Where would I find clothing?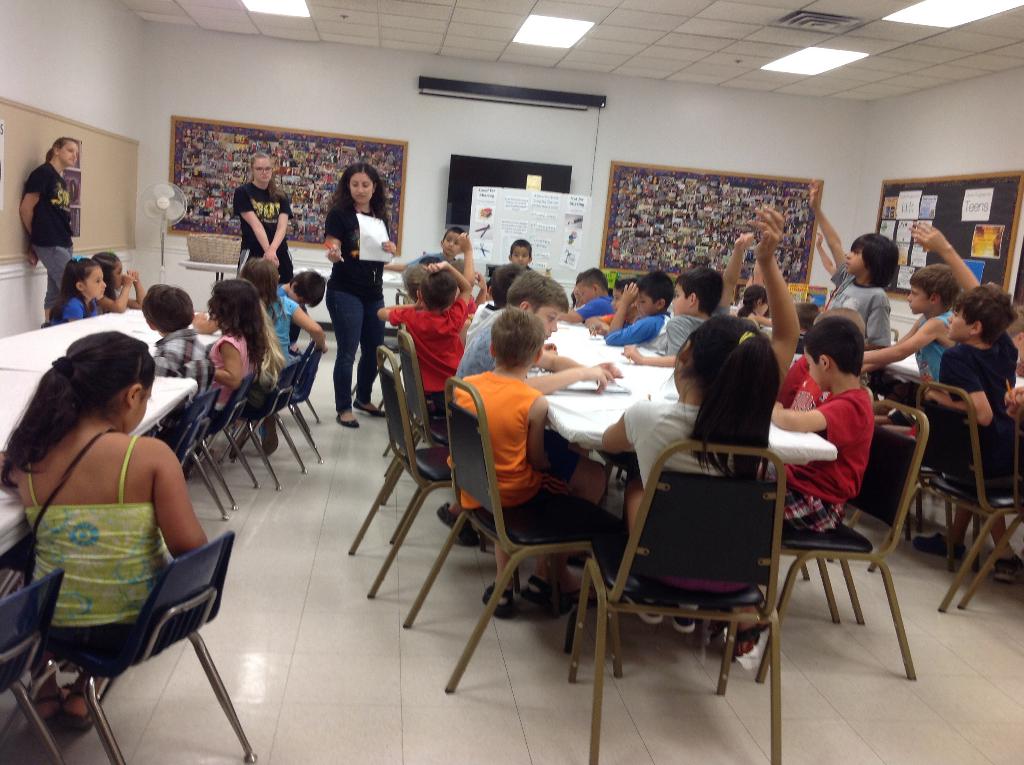
At (234, 180, 296, 276).
